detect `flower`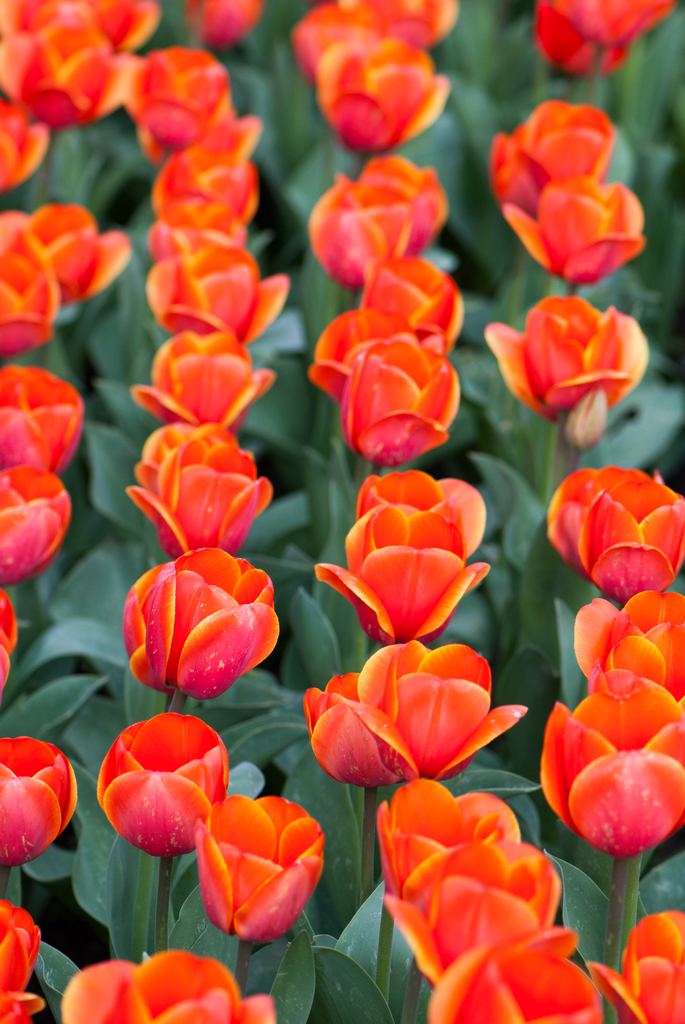
(190, 786, 317, 945)
